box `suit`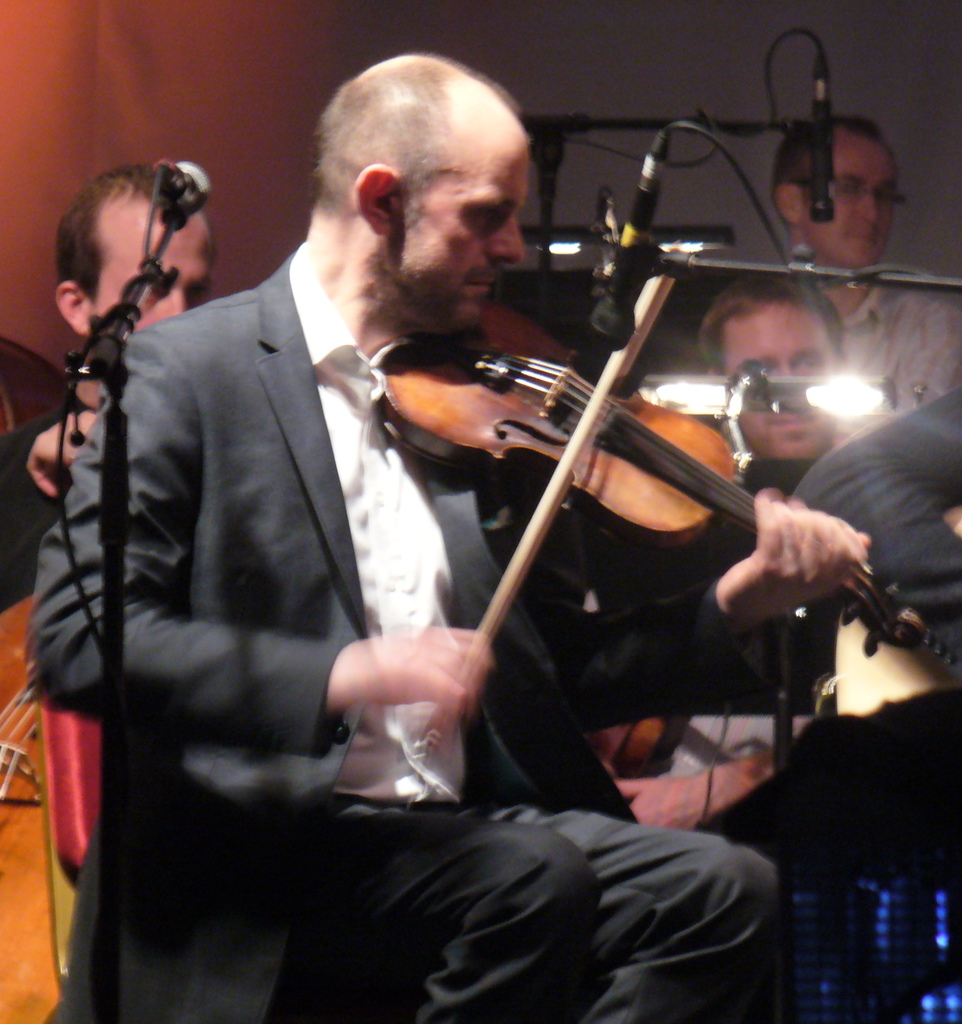
left=38, top=253, right=792, bottom=1023
